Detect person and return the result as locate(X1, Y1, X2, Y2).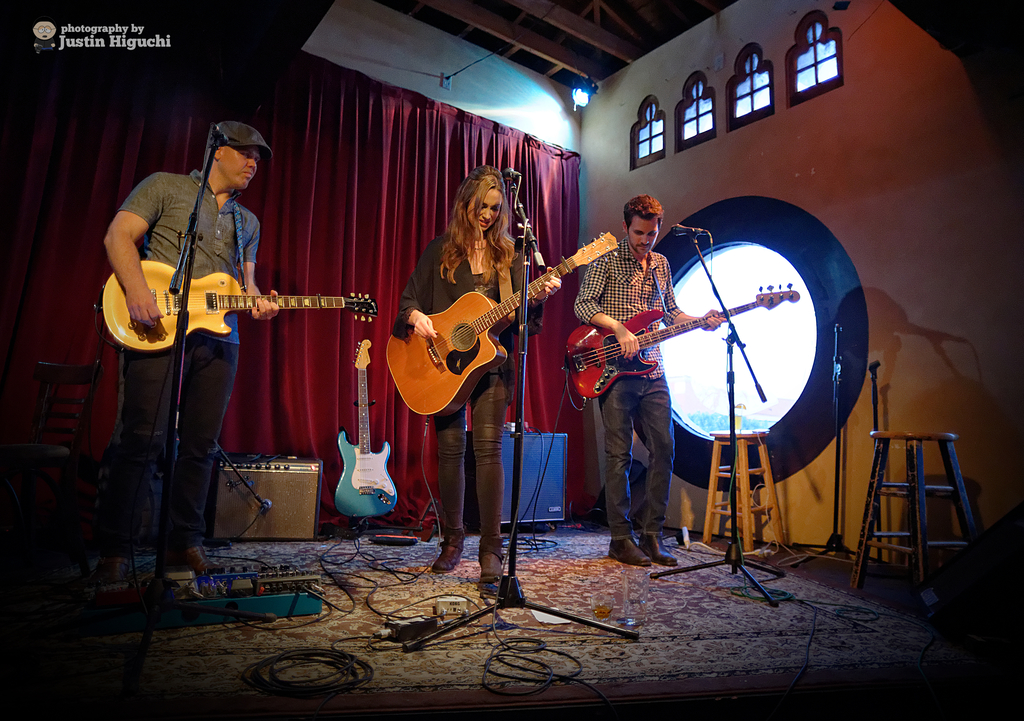
locate(398, 159, 561, 582).
